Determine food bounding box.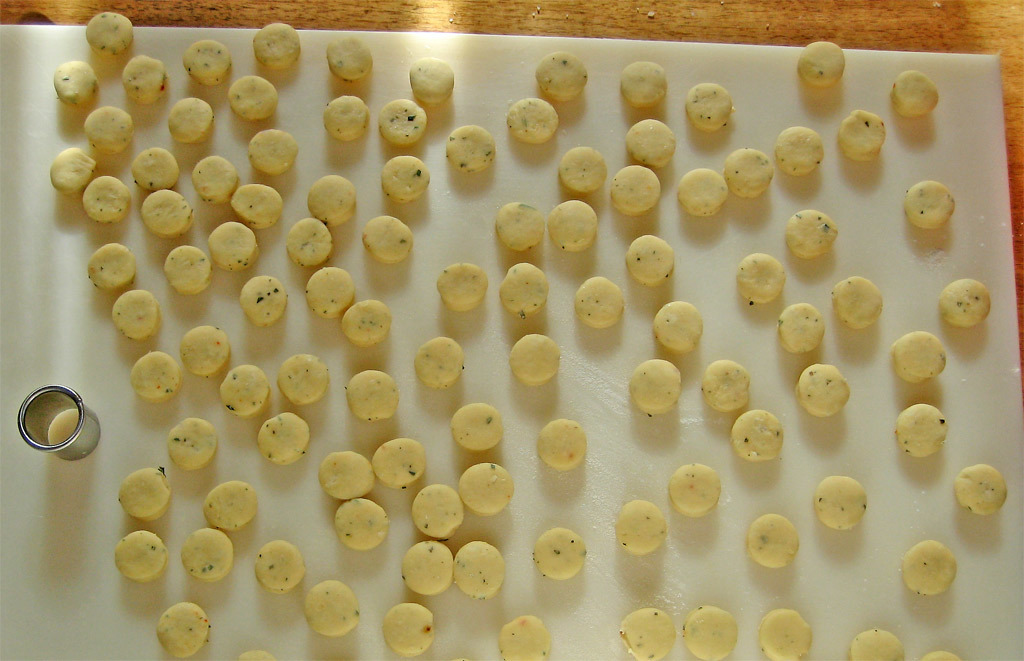
Determined: [558,141,610,198].
